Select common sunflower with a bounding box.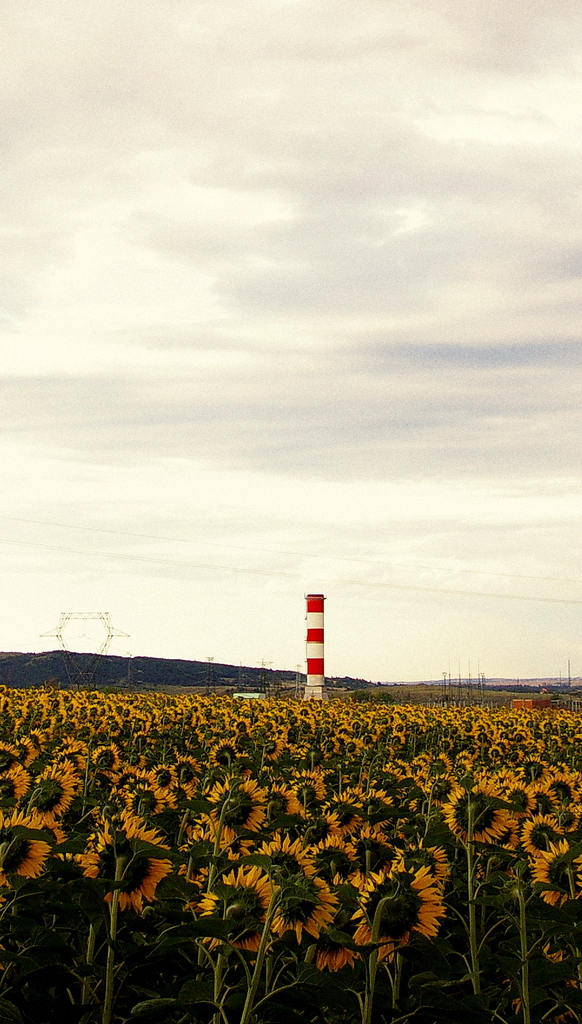
67,824,168,906.
